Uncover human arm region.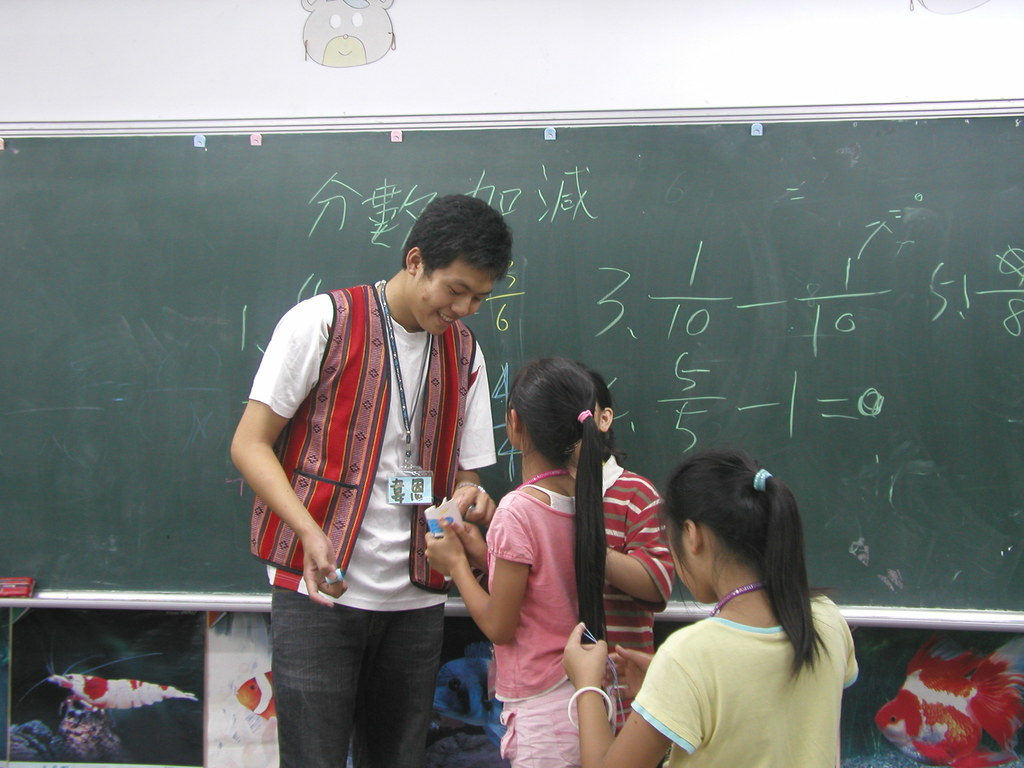
Uncovered: rect(456, 511, 516, 582).
